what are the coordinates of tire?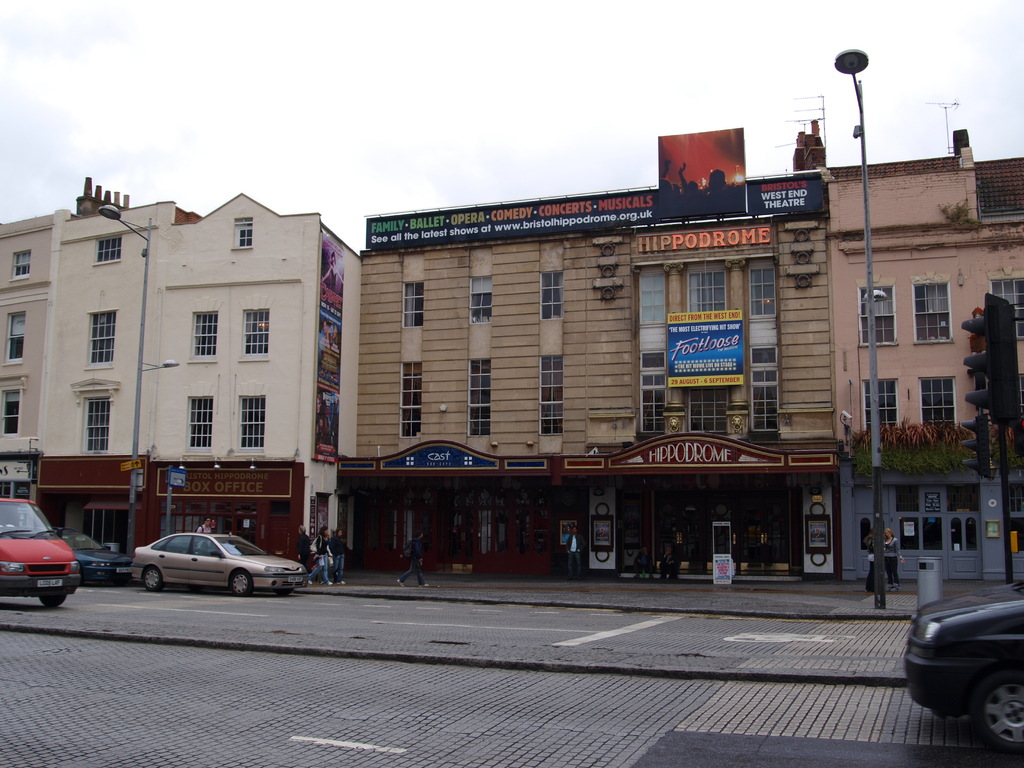
rect(145, 564, 163, 593).
